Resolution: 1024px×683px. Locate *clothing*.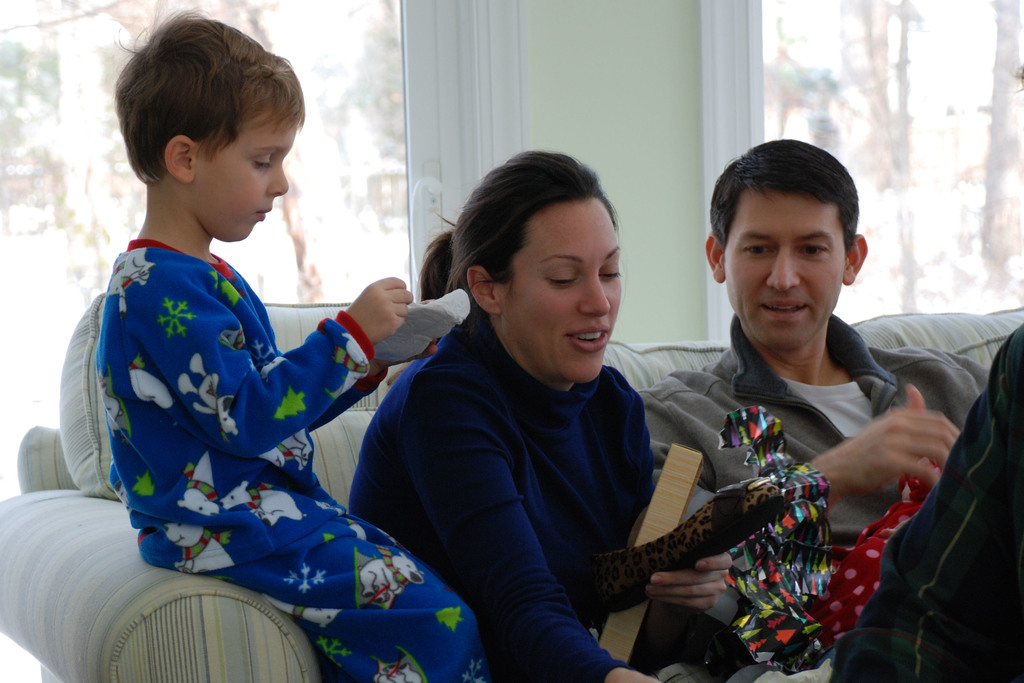
{"x1": 641, "y1": 314, "x2": 1023, "y2": 682}.
